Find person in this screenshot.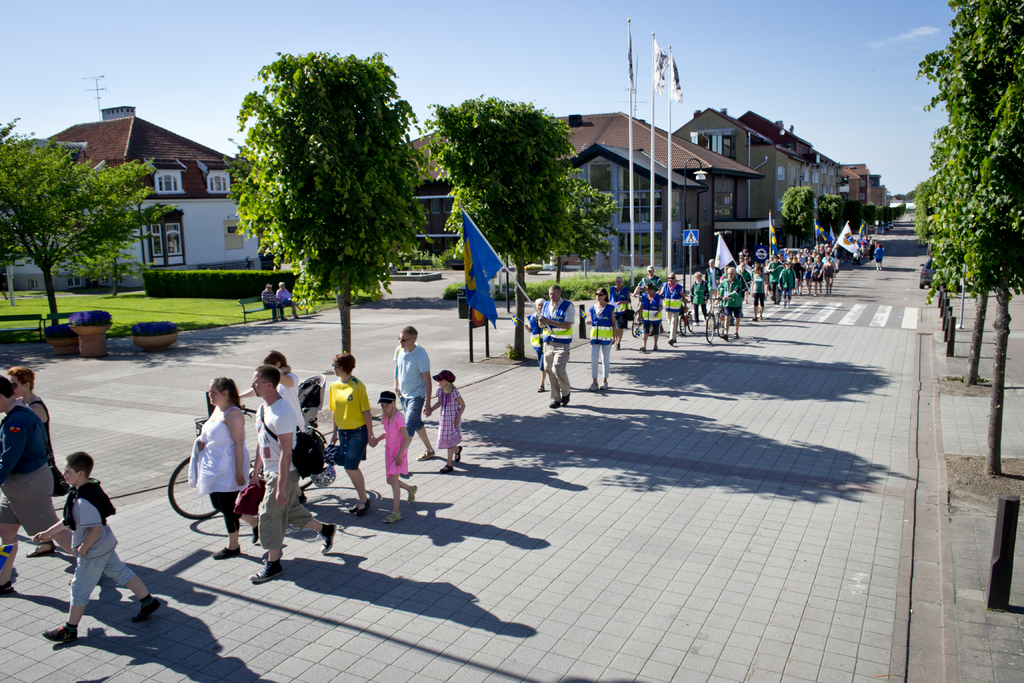
The bounding box for person is pyautogui.locateOnScreen(367, 389, 419, 526).
